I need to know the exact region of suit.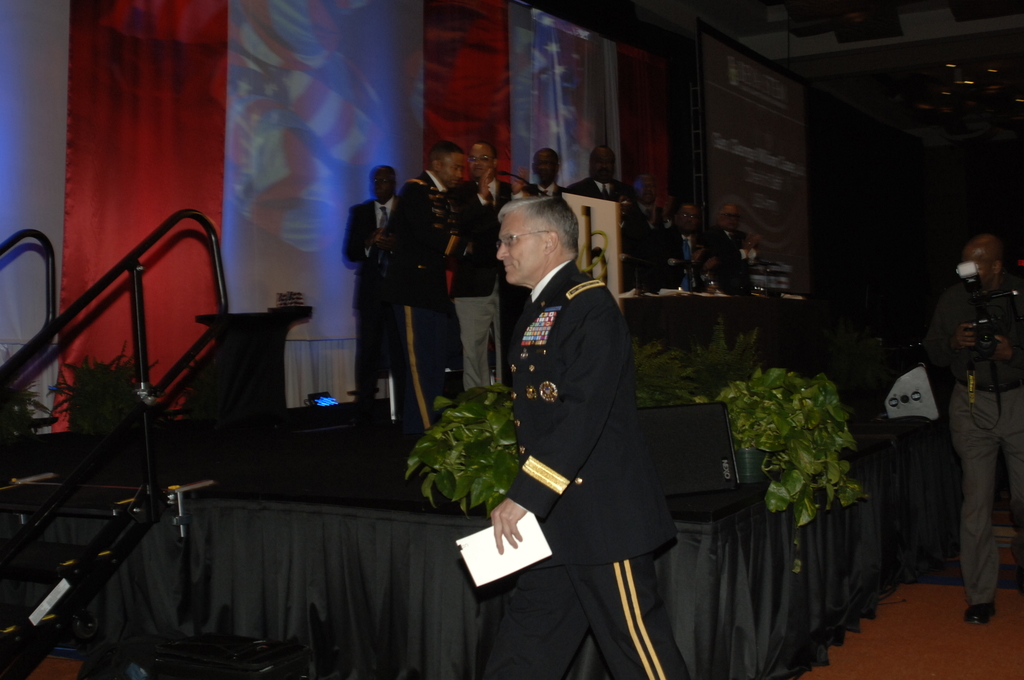
Region: (346, 194, 398, 394).
